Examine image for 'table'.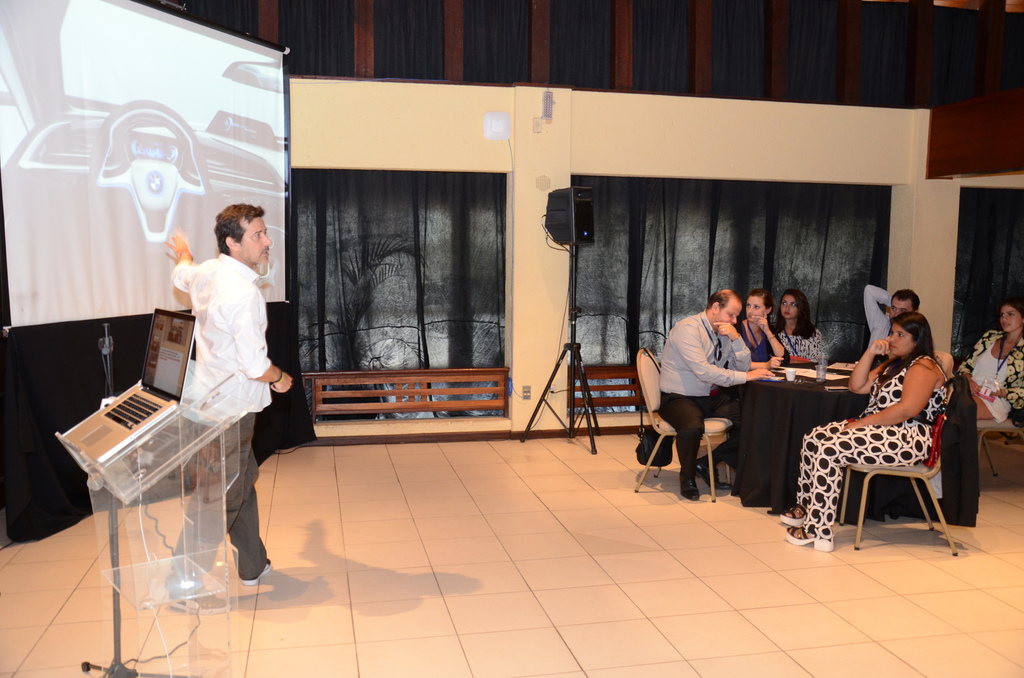
Examination result: {"left": 717, "top": 354, "right": 980, "bottom": 515}.
